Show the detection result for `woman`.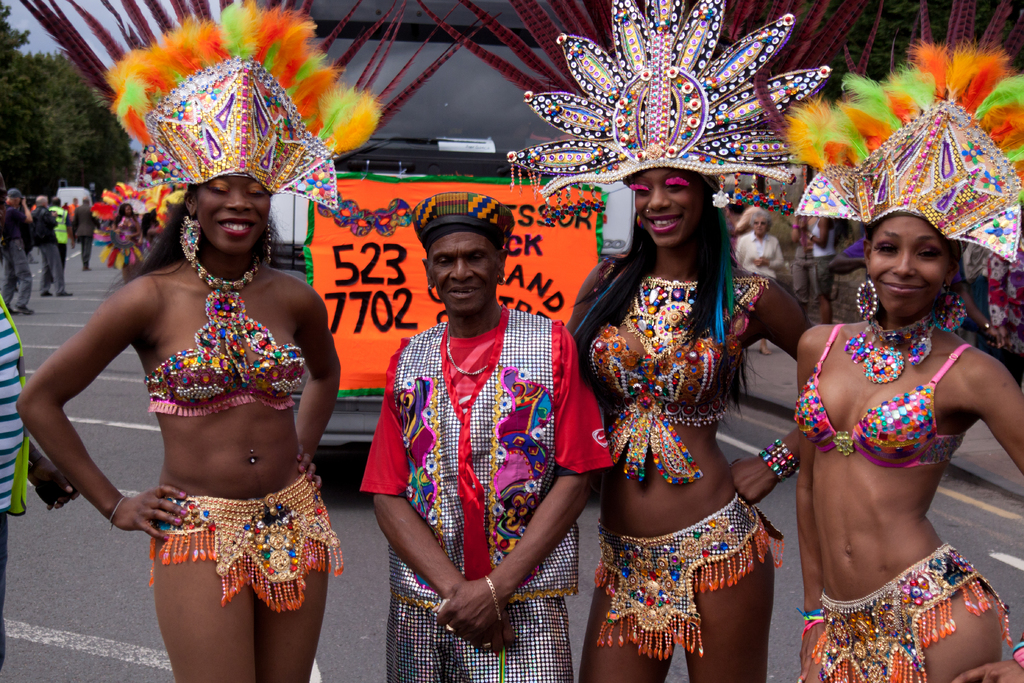
region(787, 38, 1023, 682).
